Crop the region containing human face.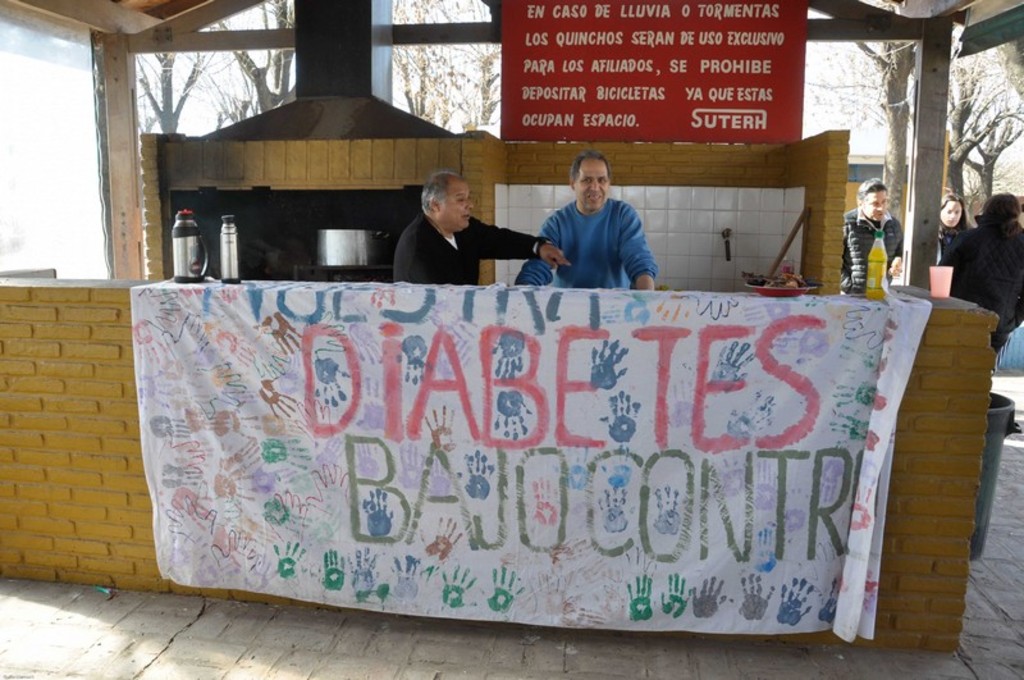
Crop region: (left=861, top=193, right=887, bottom=220).
